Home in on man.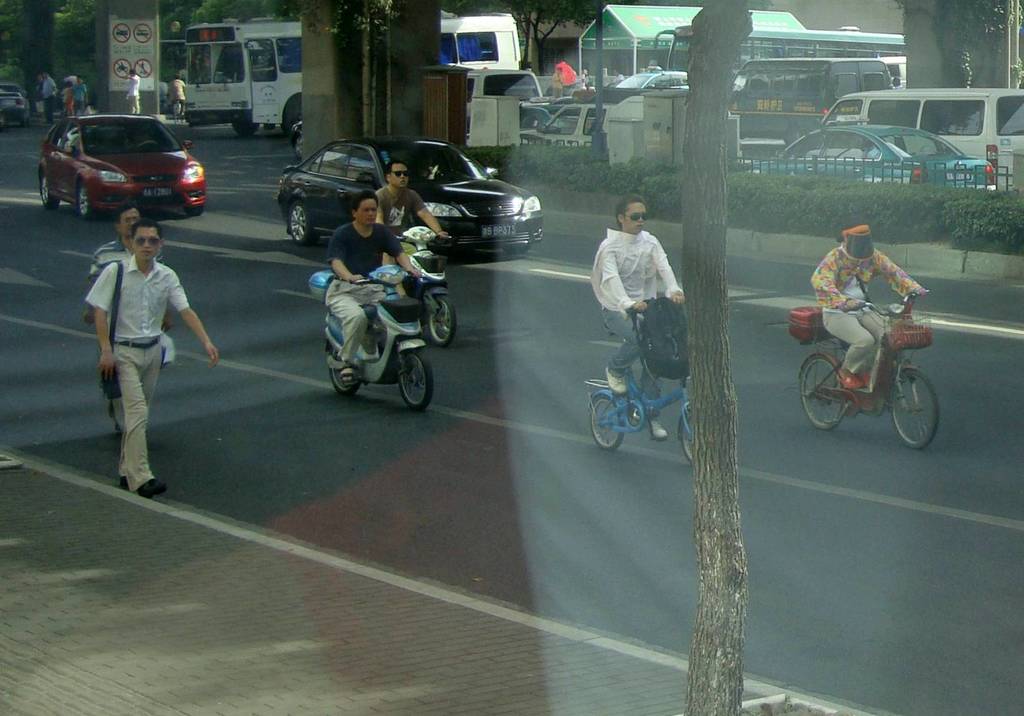
Homed in at 79/221/223/498.
